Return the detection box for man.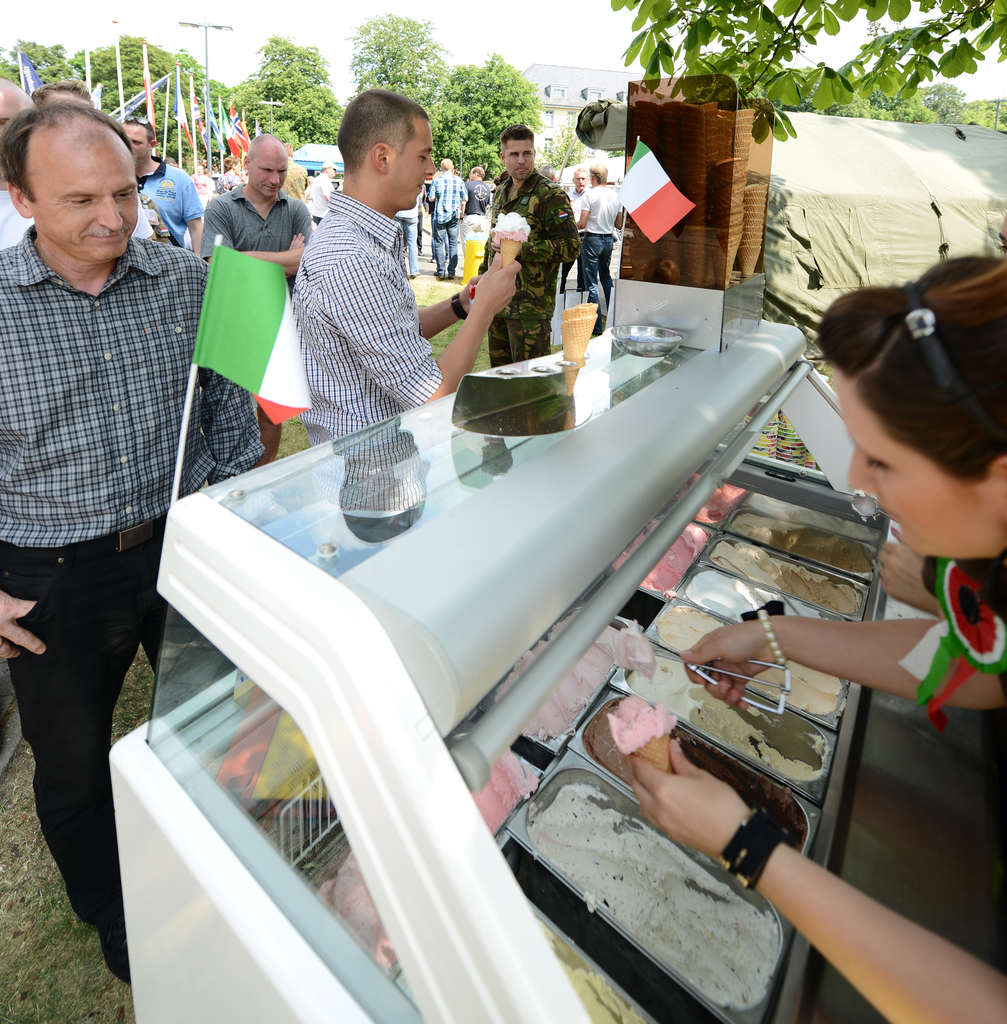
select_region(29, 74, 160, 238).
